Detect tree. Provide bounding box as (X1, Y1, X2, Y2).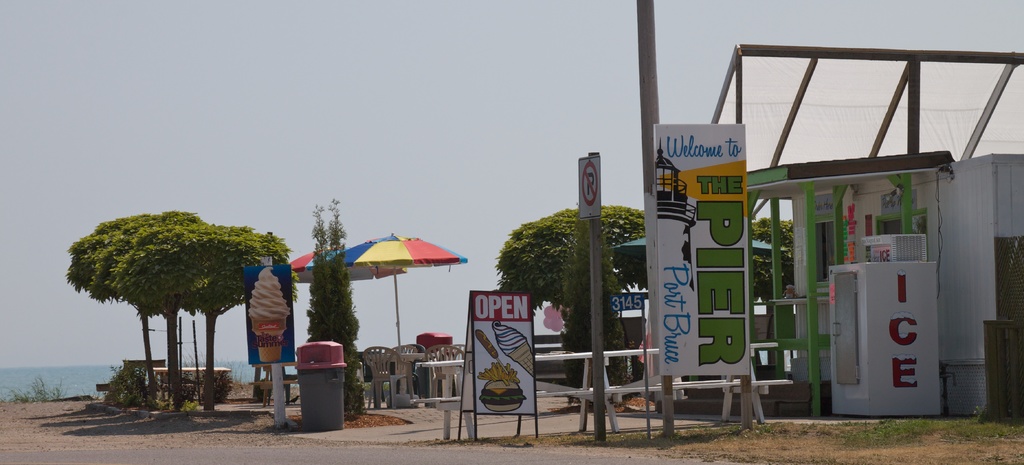
(65, 211, 210, 397).
